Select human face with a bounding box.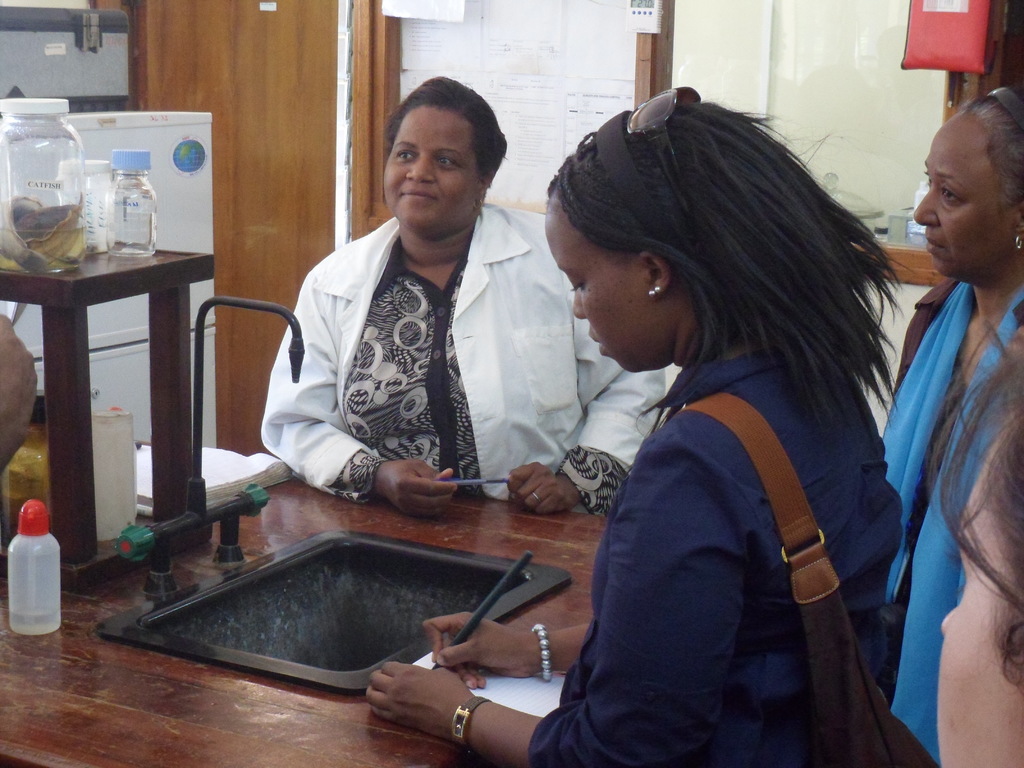
[x1=537, y1=207, x2=652, y2=378].
